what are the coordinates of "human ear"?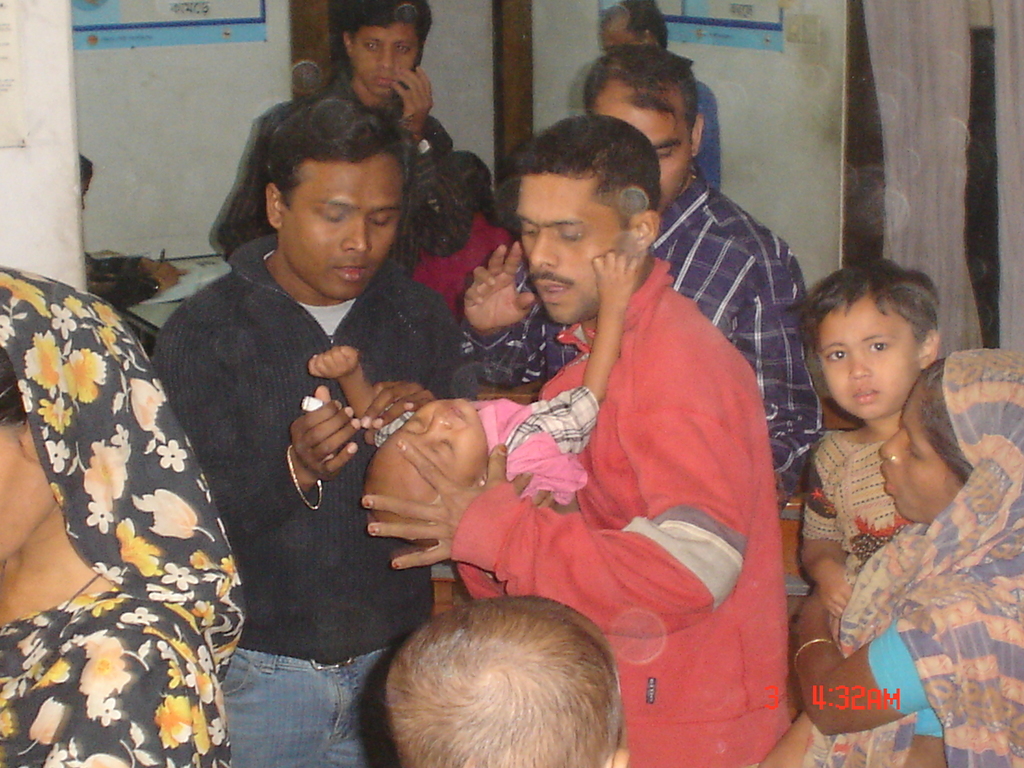
[344,30,355,61].
